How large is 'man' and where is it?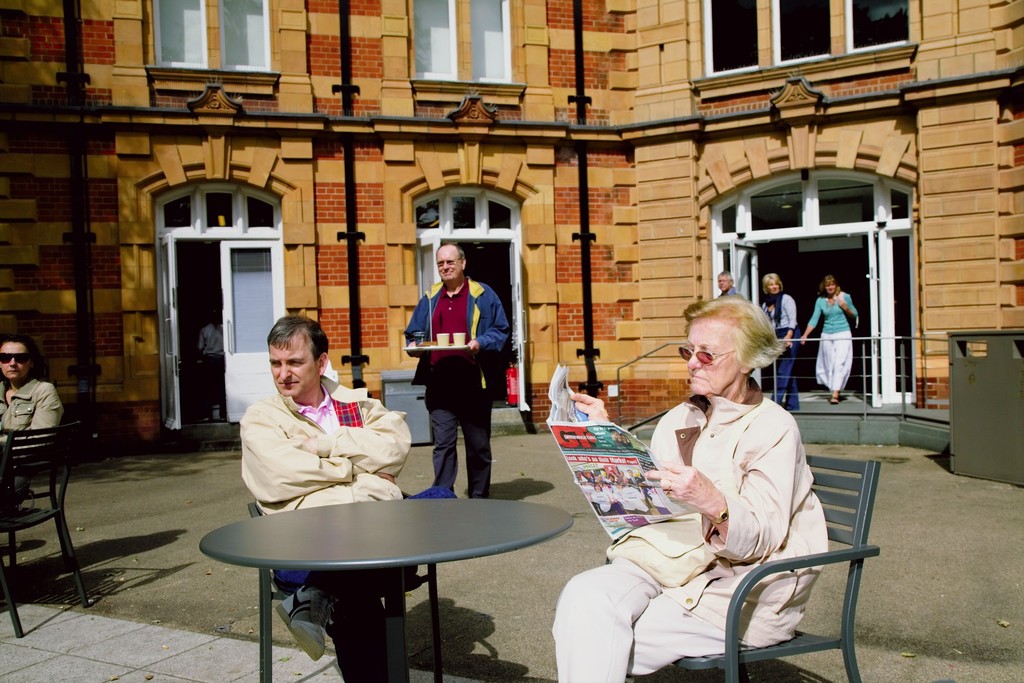
Bounding box: 235/313/433/682.
